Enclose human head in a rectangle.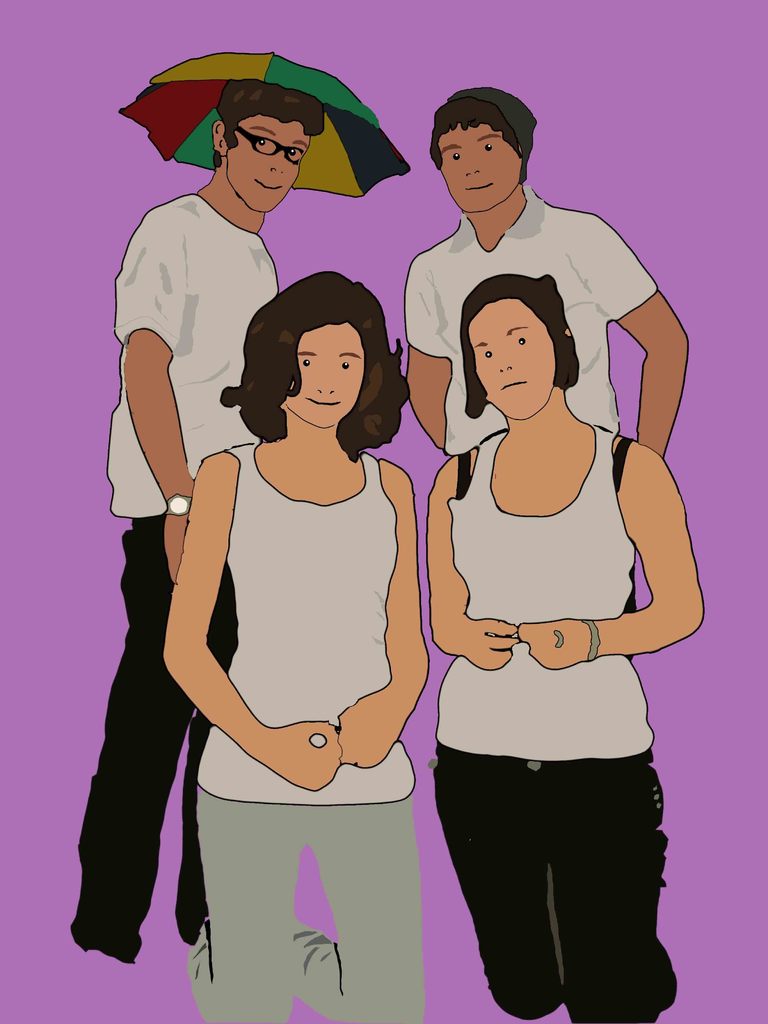
box(457, 273, 562, 420).
